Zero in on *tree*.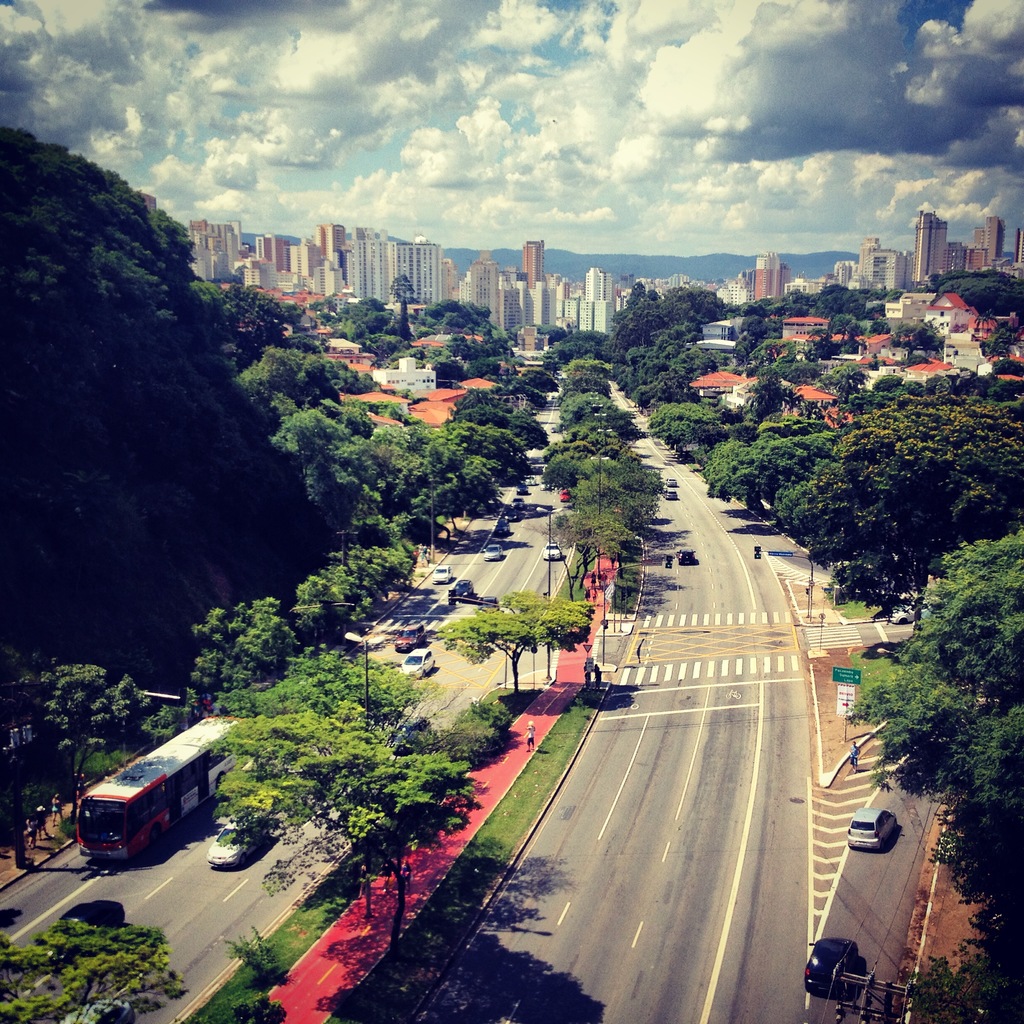
Zeroed in: (x1=211, y1=644, x2=515, y2=987).
